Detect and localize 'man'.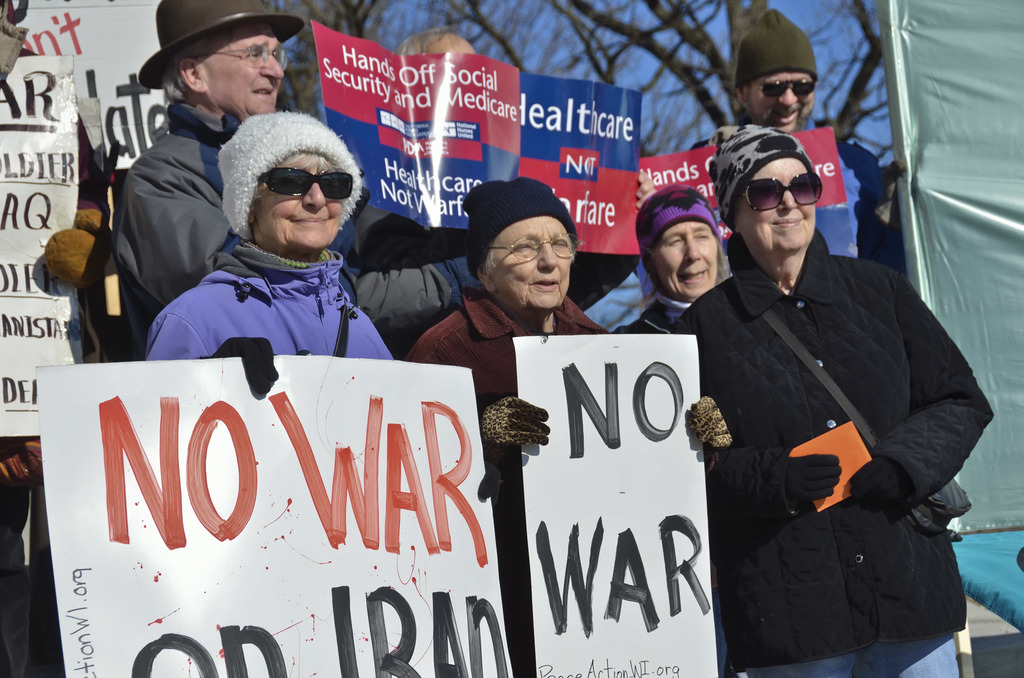
Localized at bbox=(687, 8, 905, 268).
